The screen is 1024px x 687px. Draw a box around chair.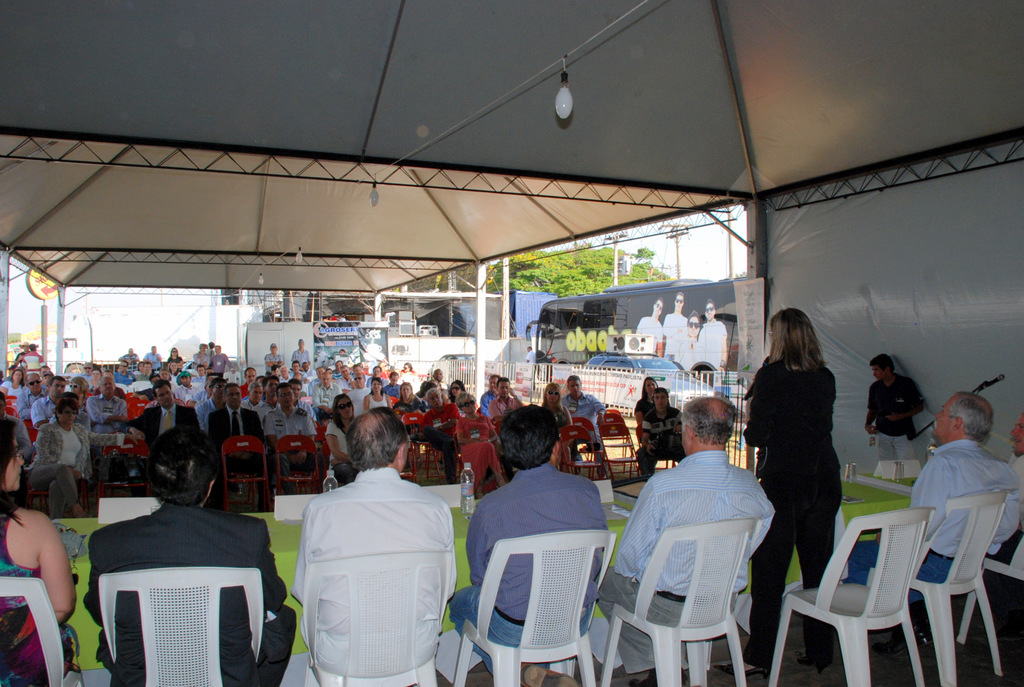
98/566/262/686.
